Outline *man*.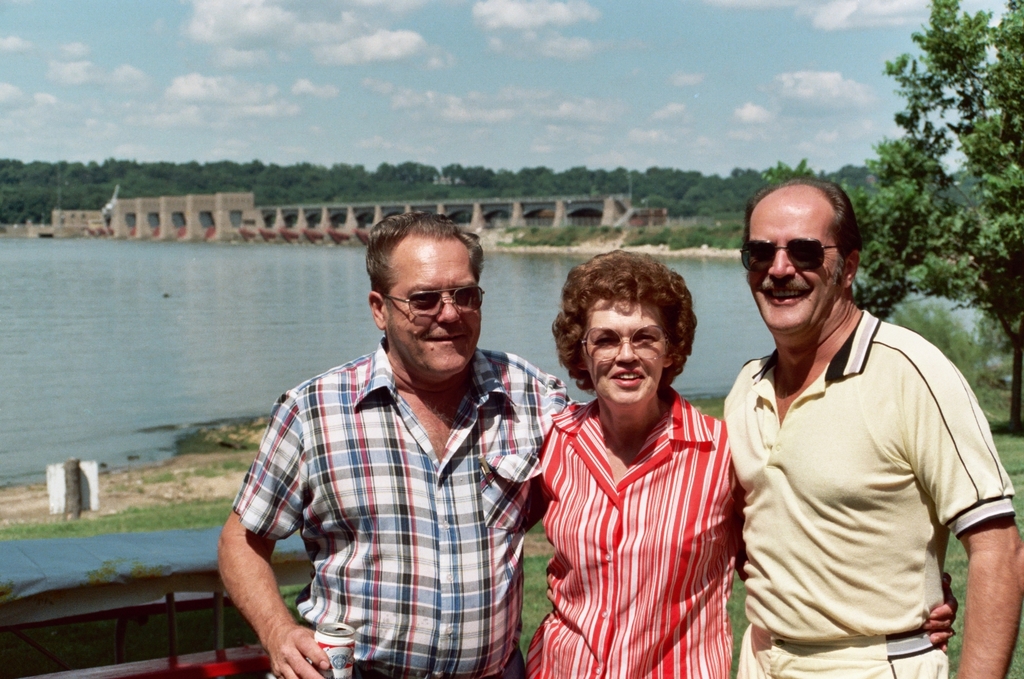
Outline: (x1=716, y1=173, x2=1023, y2=678).
